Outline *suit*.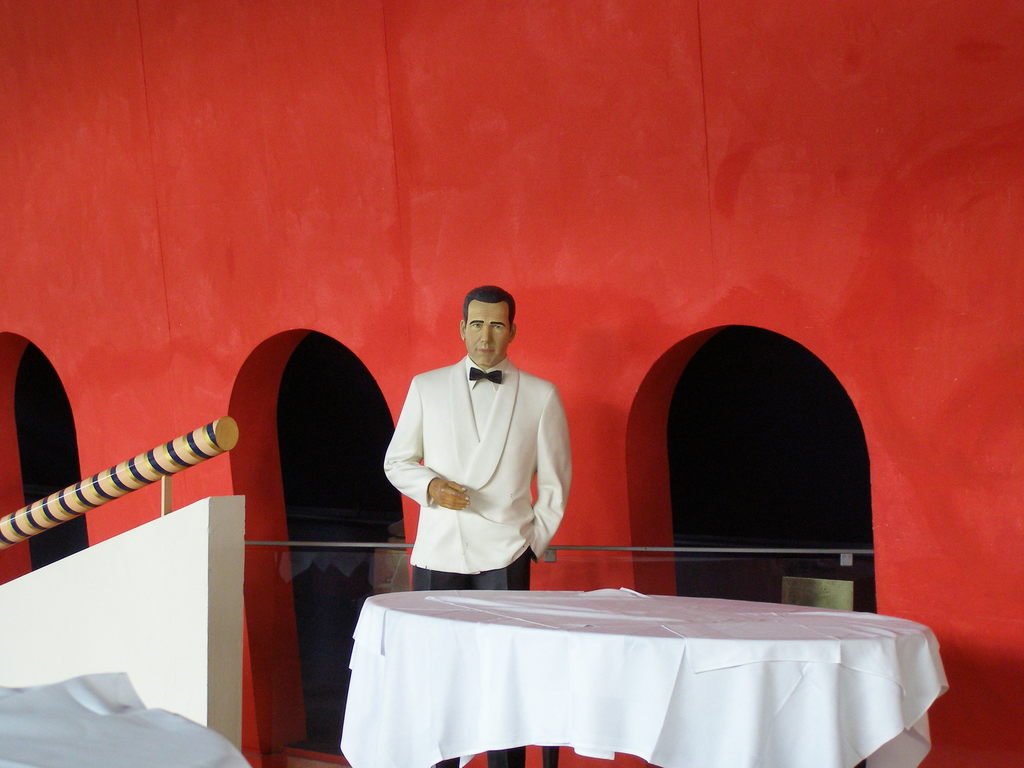
Outline: <box>371,353,579,589</box>.
